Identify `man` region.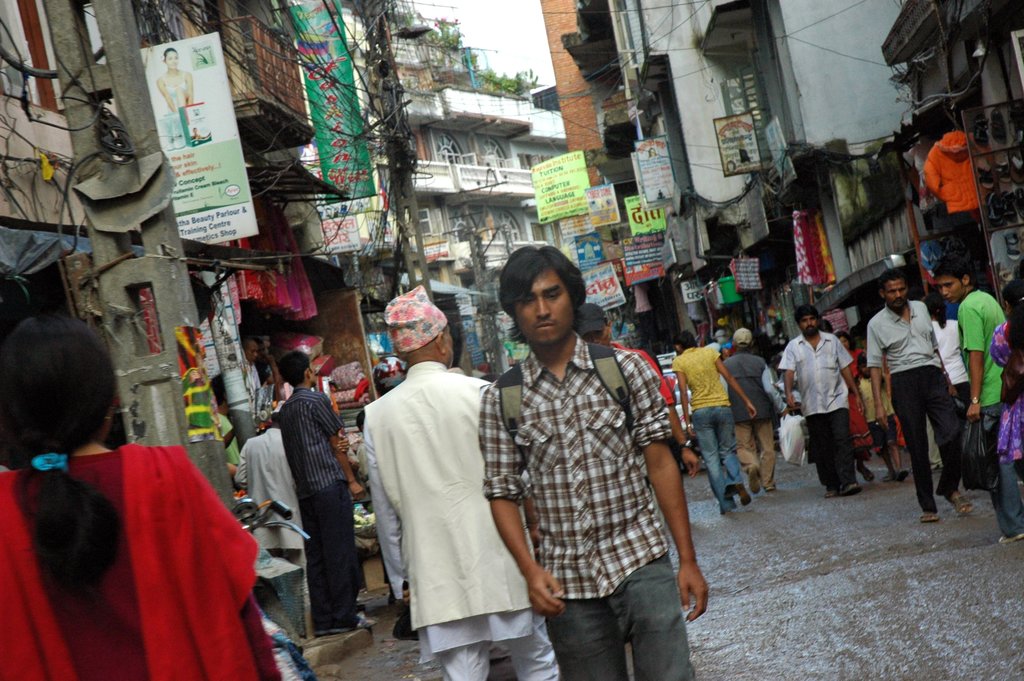
Region: [left=241, top=339, right=260, bottom=387].
